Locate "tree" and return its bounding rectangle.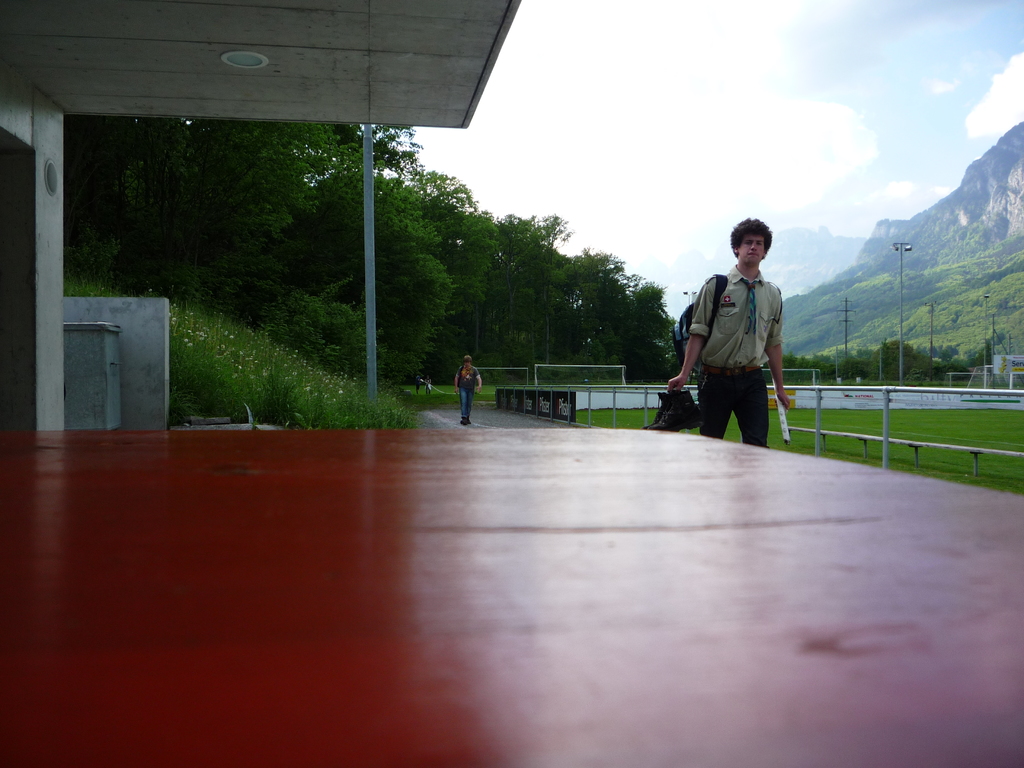
863:339:913:382.
